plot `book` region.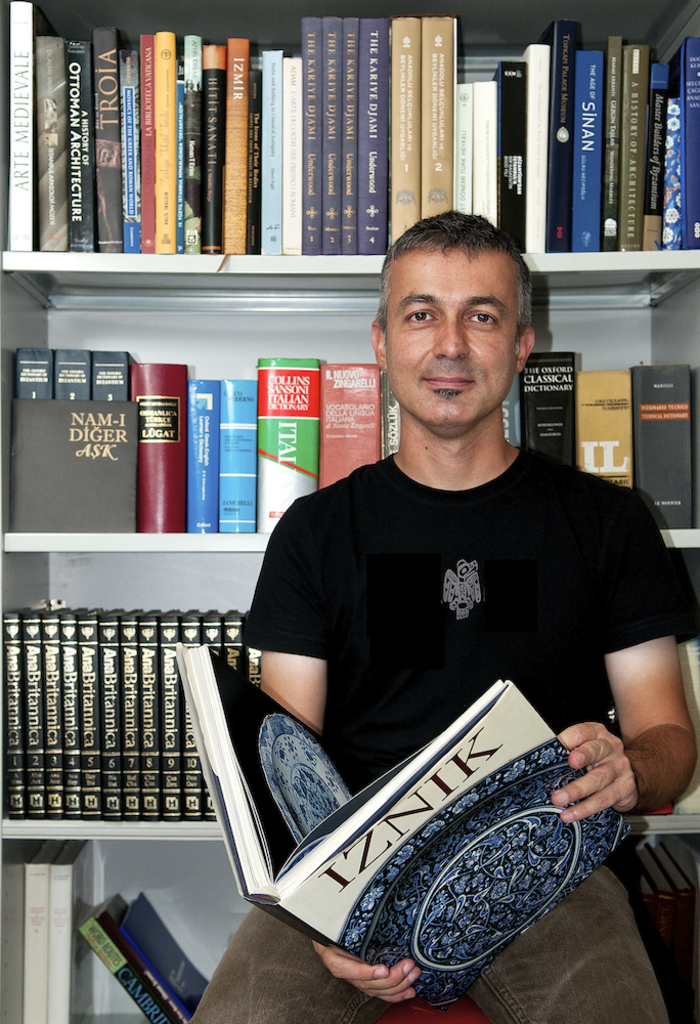
Plotted at rect(222, 370, 261, 540).
